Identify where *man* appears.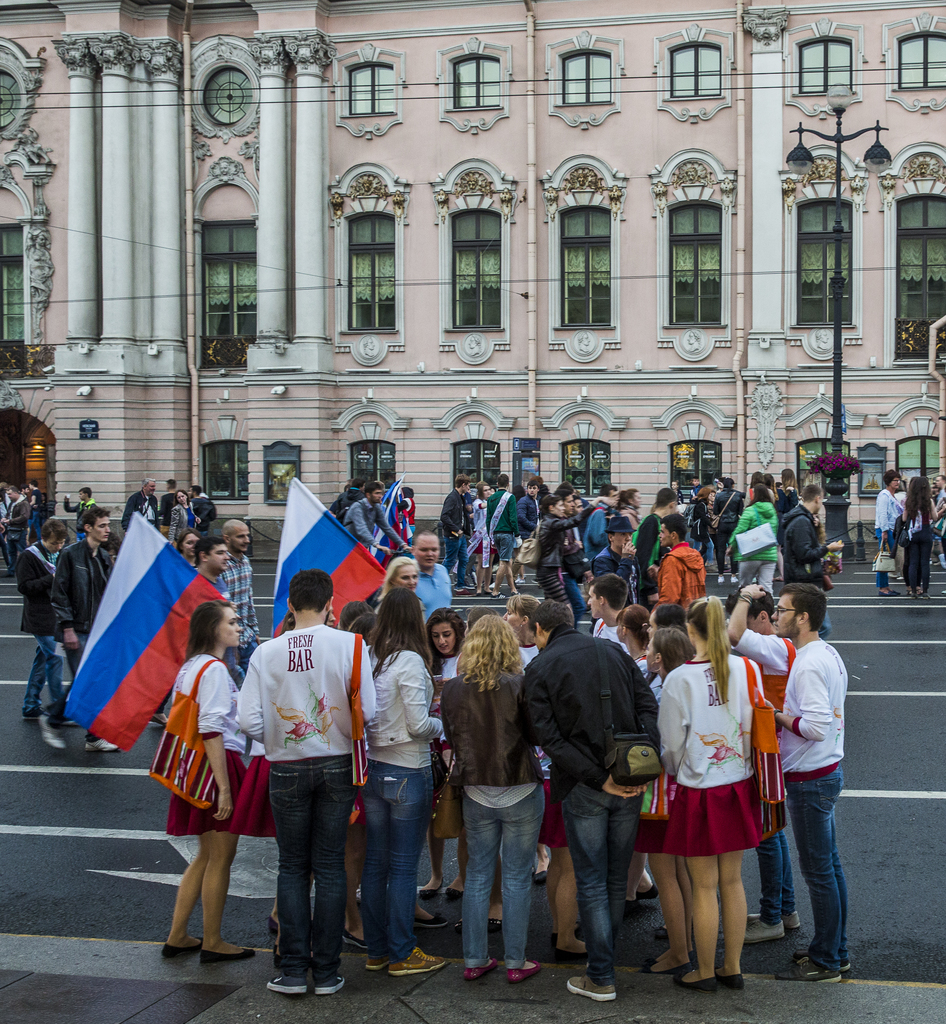
Appears at bbox=[65, 483, 95, 536].
